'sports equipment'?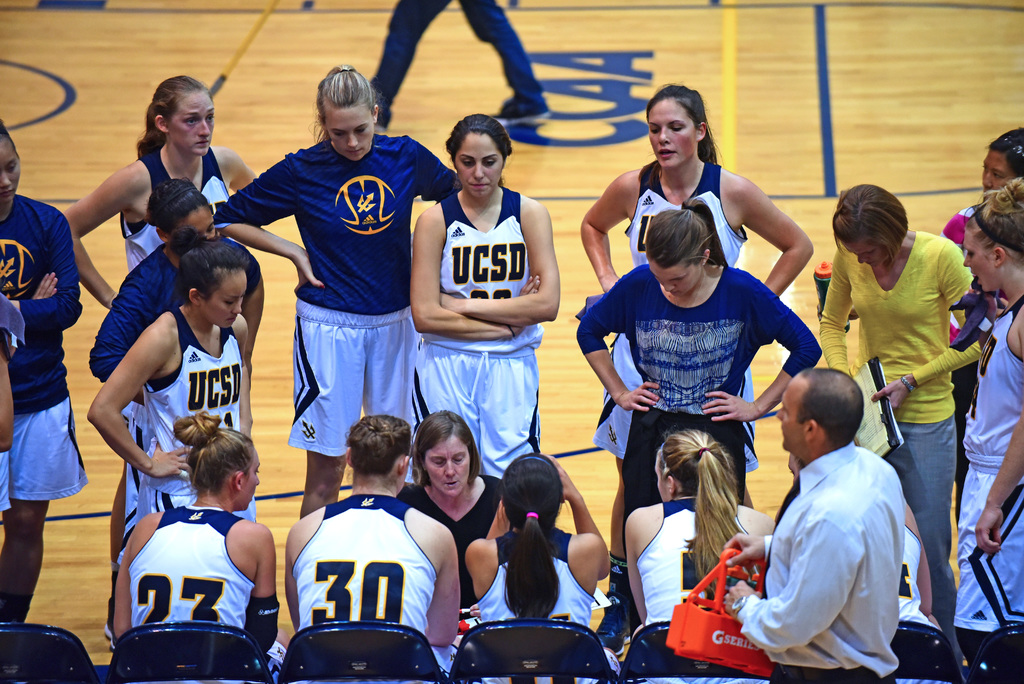
<bbox>492, 102, 551, 127</bbox>
